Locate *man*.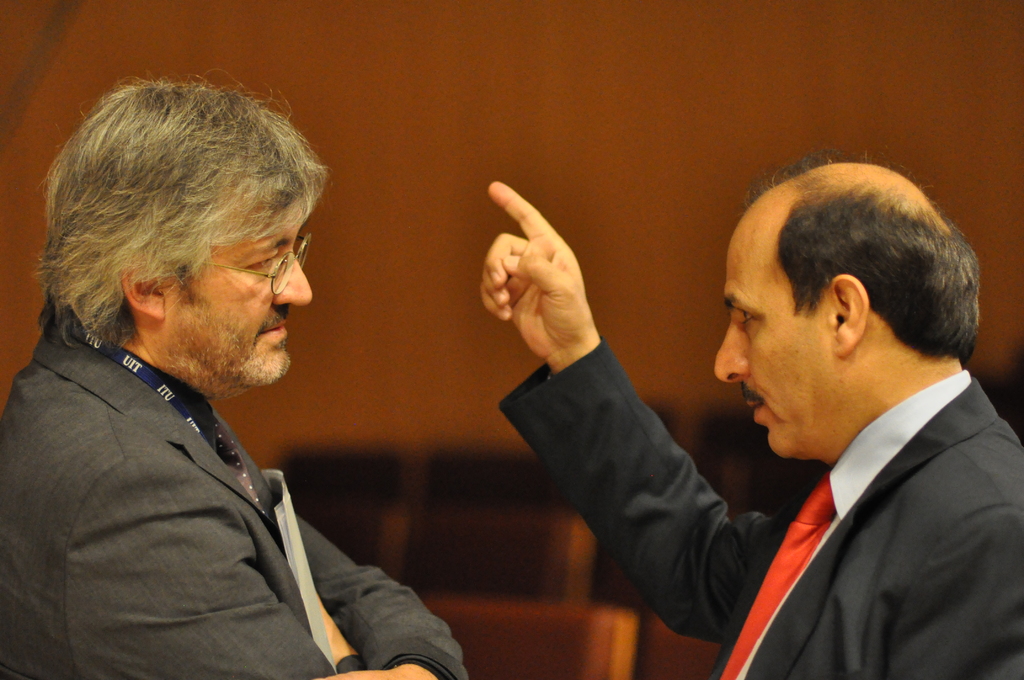
Bounding box: crop(477, 178, 1023, 679).
